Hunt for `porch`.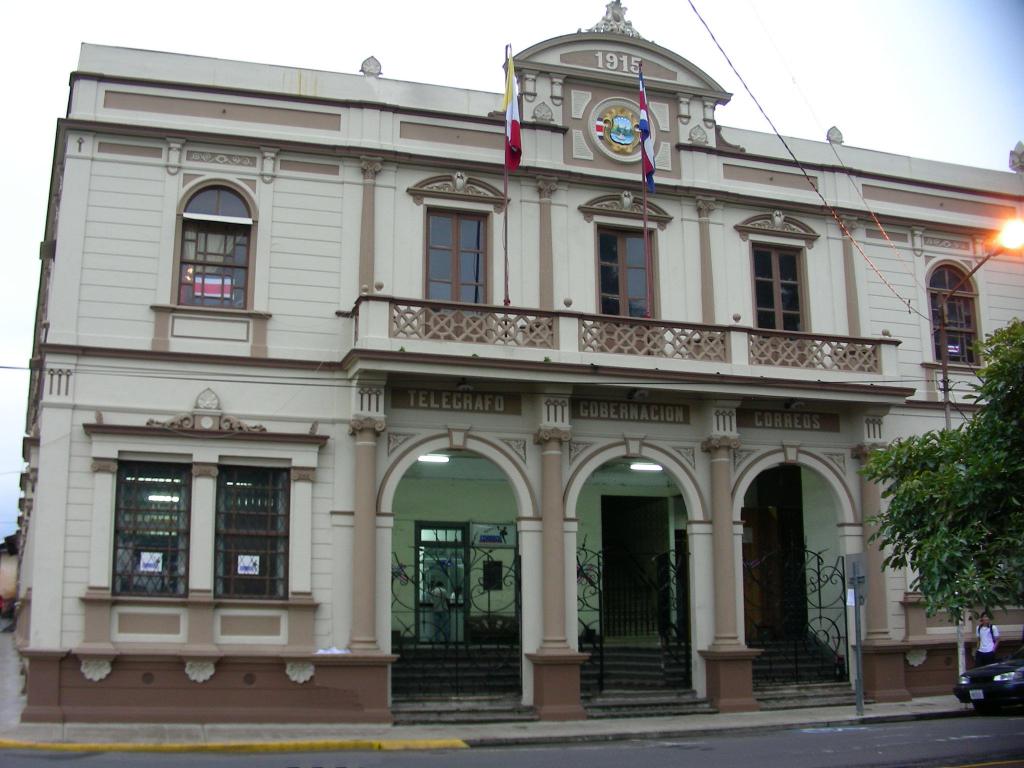
Hunted down at 339:278:917:391.
